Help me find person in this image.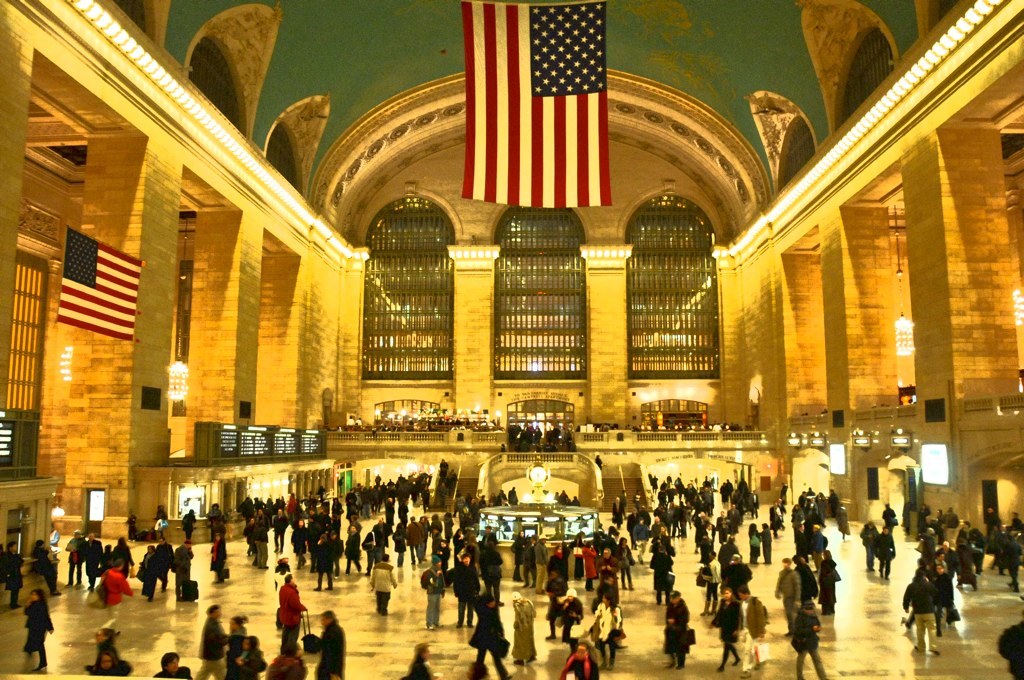
Found it: x1=19 y1=588 x2=52 y2=672.
